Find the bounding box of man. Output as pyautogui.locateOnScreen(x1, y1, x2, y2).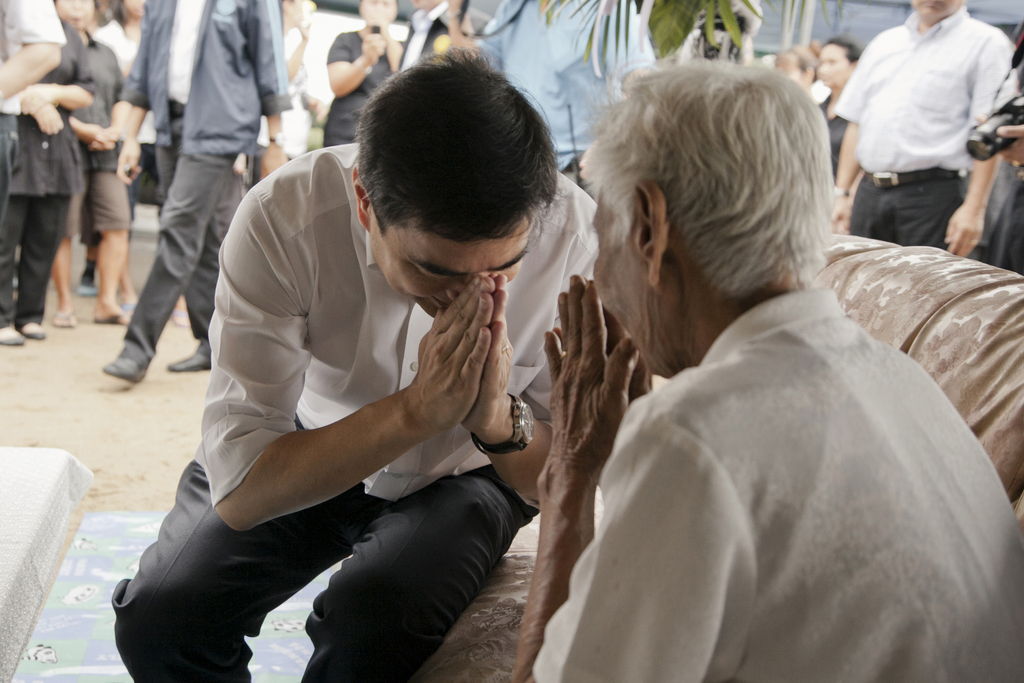
pyautogui.locateOnScreen(113, 41, 610, 682).
